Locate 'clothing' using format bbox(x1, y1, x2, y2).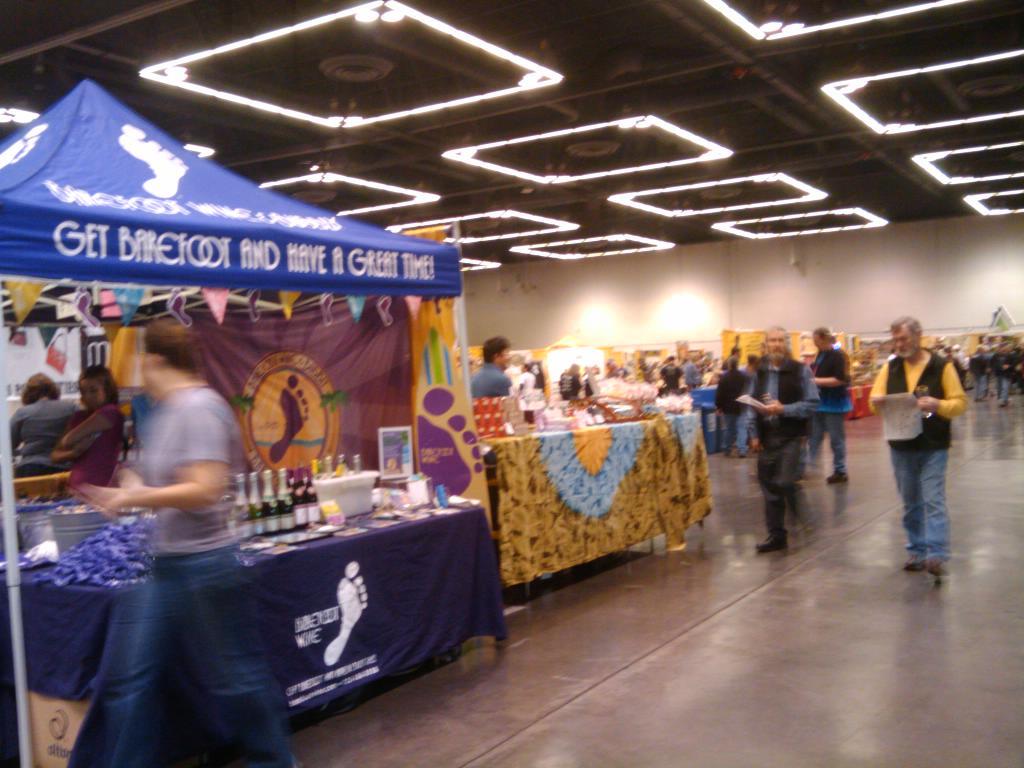
bbox(659, 364, 681, 395).
